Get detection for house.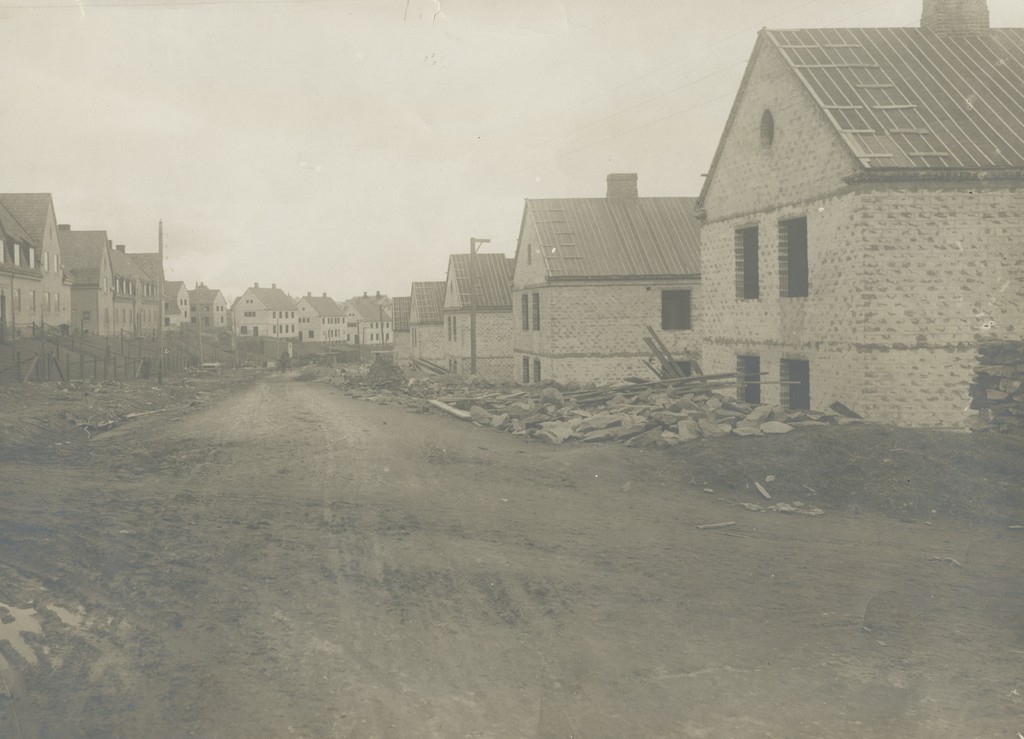
Detection: l=342, t=291, r=388, b=341.
